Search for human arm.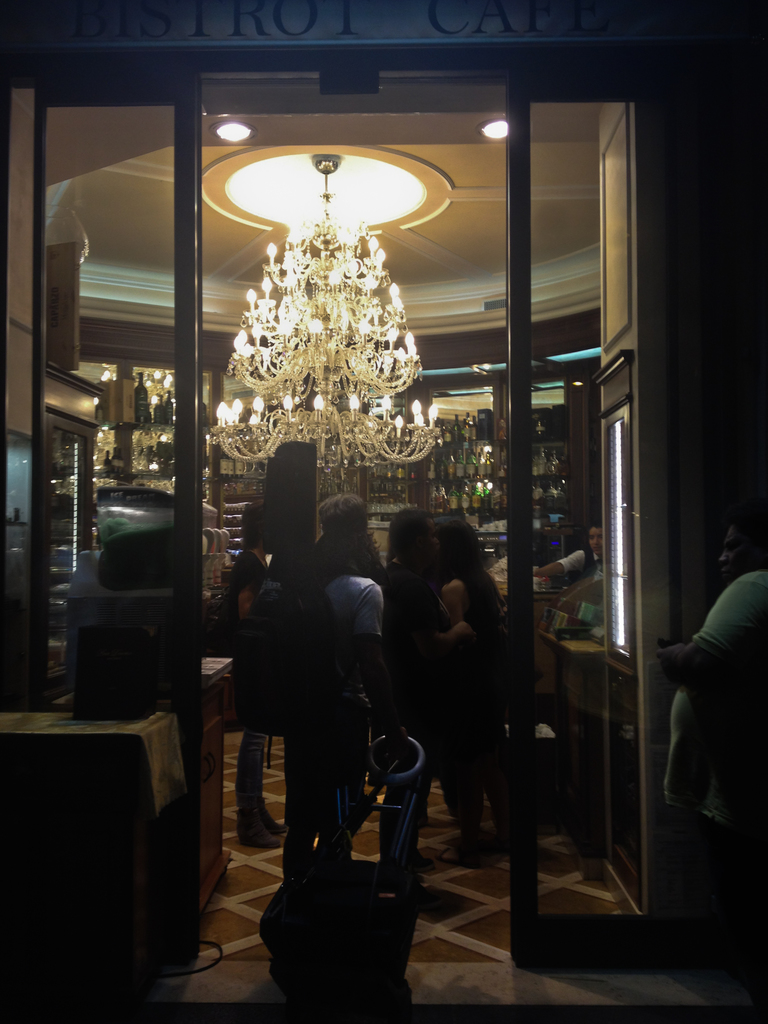
Found at <box>353,582,408,767</box>.
